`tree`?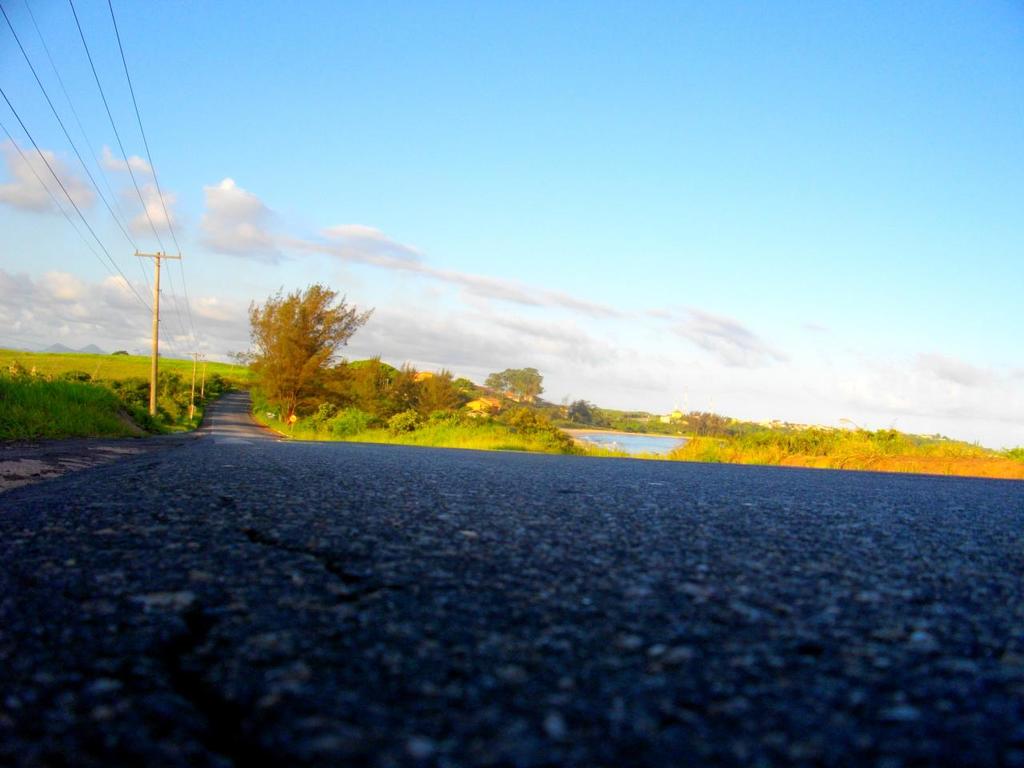
<bbox>230, 254, 361, 427</bbox>
